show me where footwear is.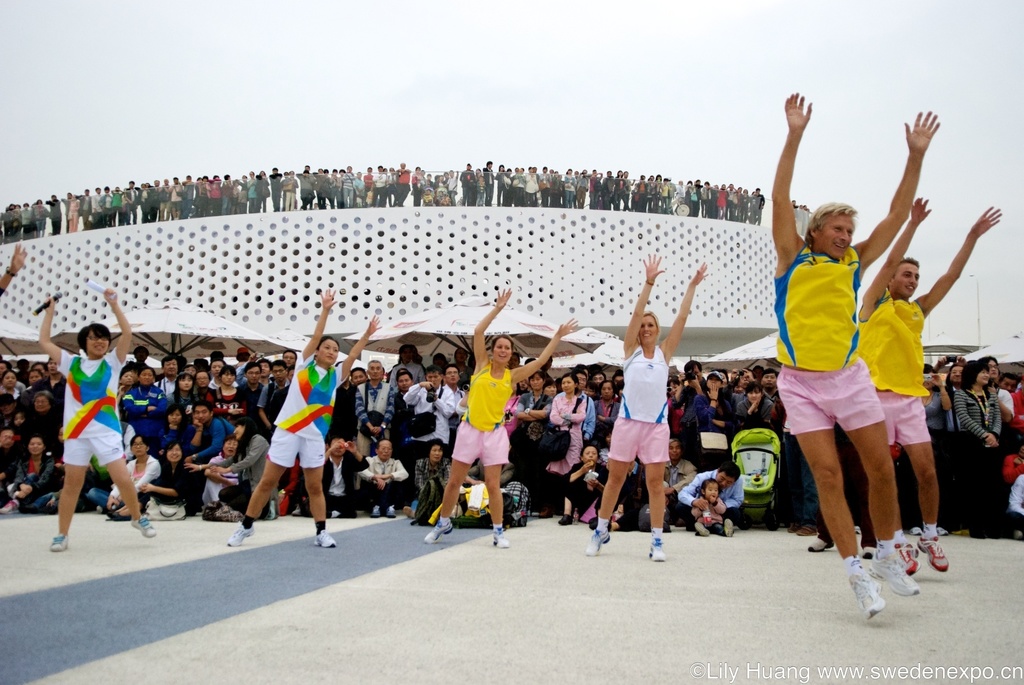
footwear is at <region>372, 503, 381, 517</region>.
